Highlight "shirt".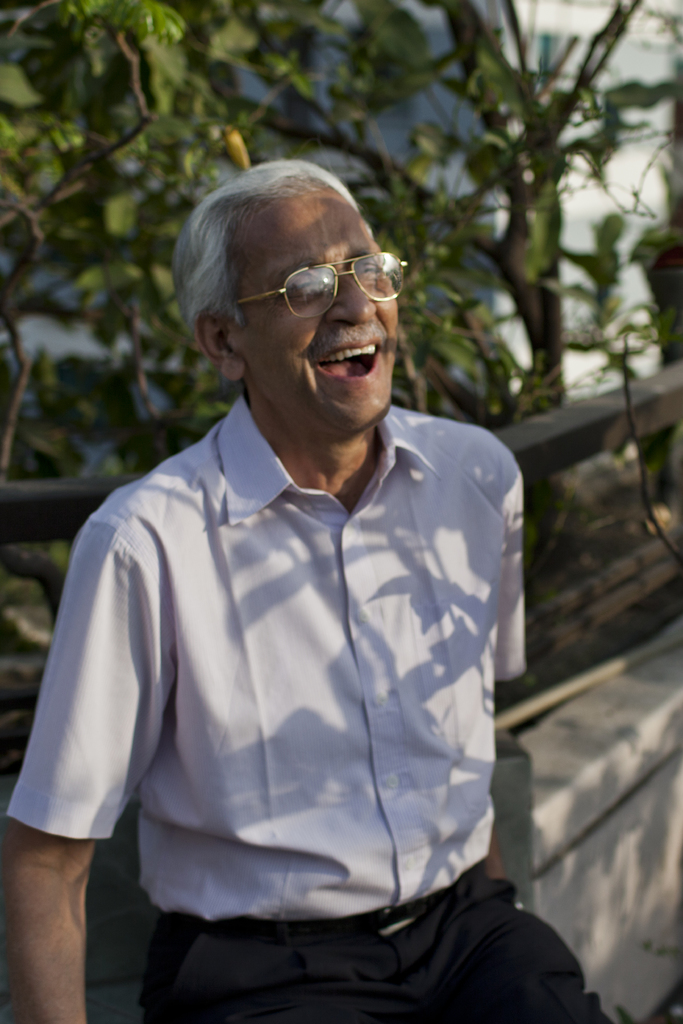
Highlighted region: 3:388:528:920.
